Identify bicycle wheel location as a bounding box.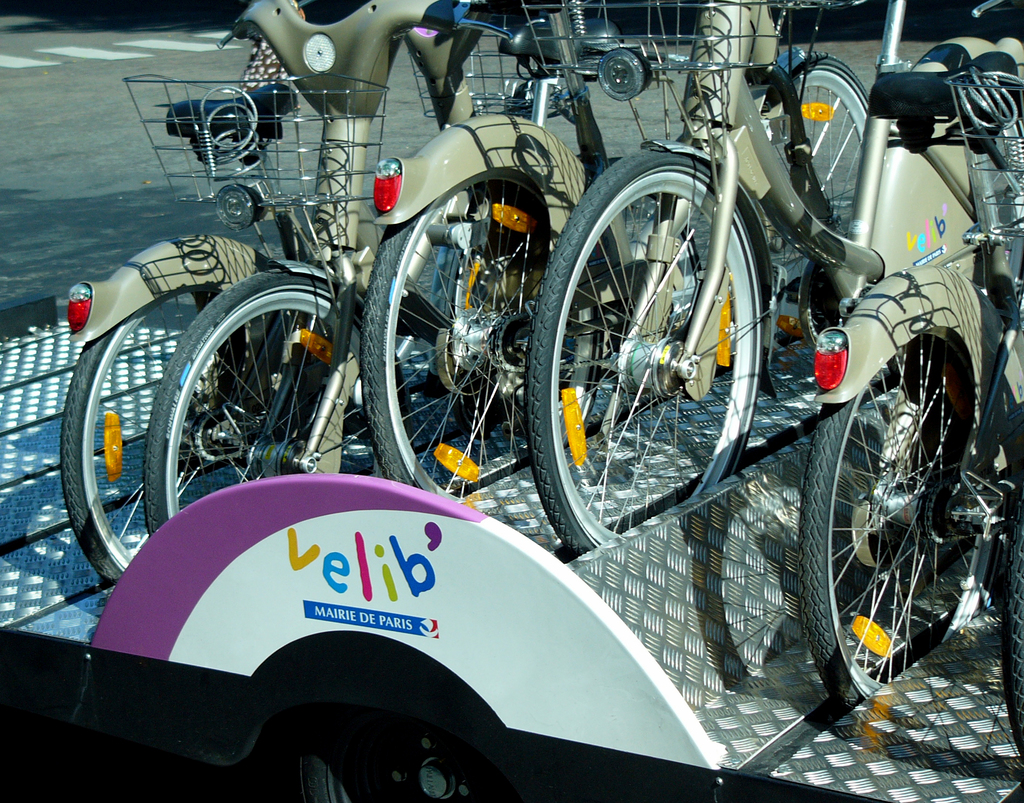
(left=999, top=448, right=1023, bottom=760).
